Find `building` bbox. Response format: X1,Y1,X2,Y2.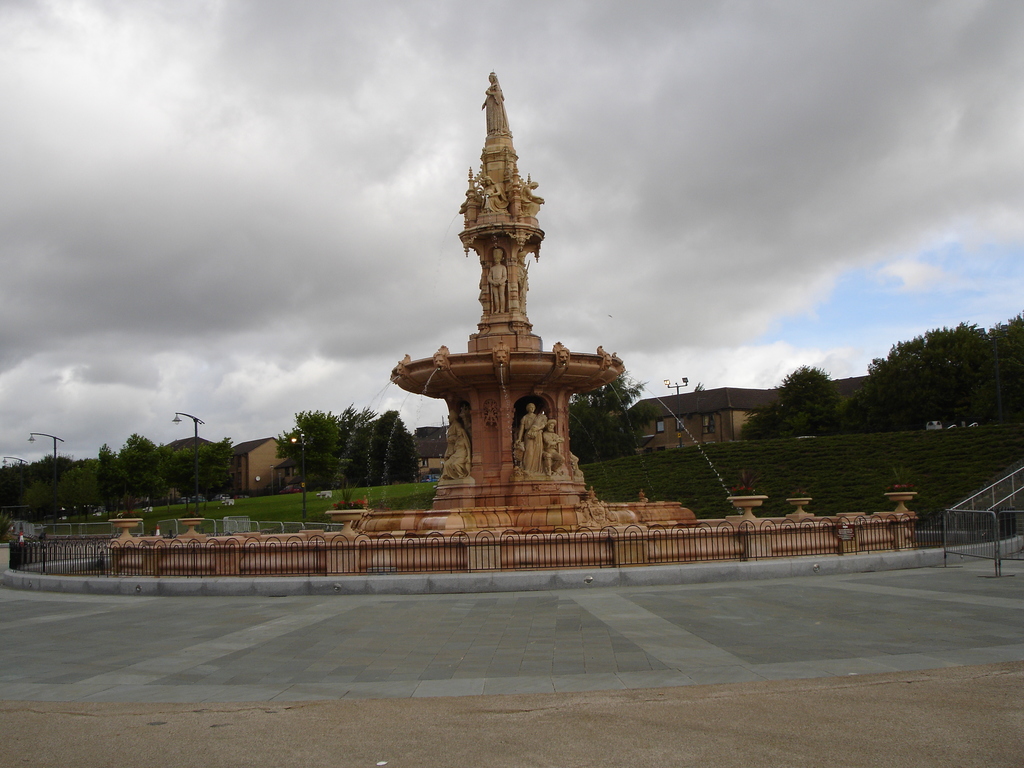
628,380,870,442.
